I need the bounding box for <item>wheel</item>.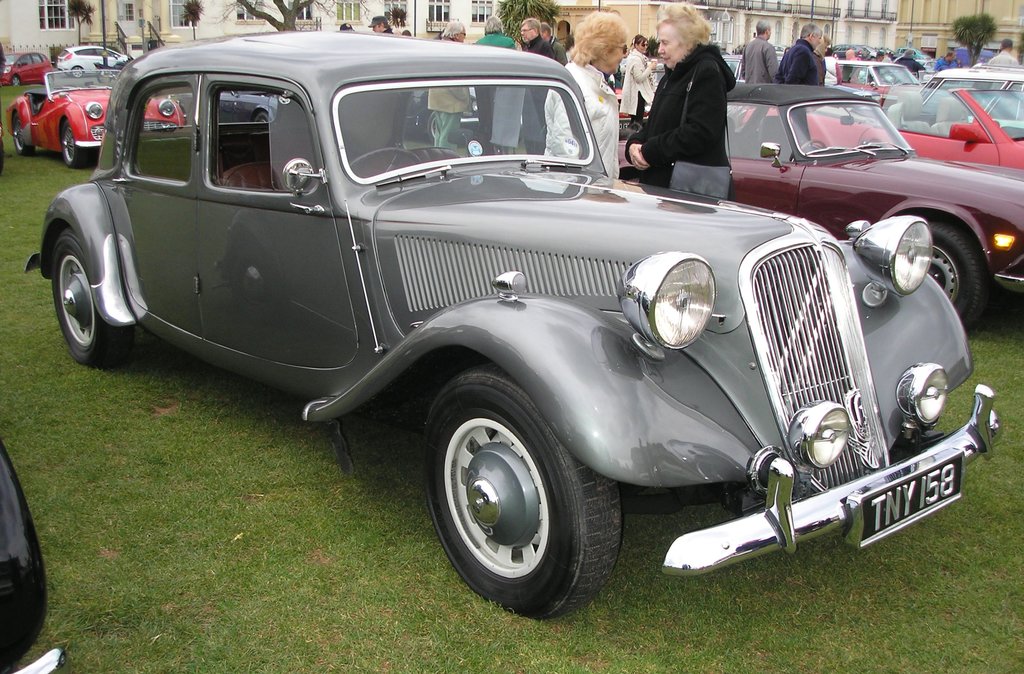
Here it is: crop(790, 138, 826, 162).
